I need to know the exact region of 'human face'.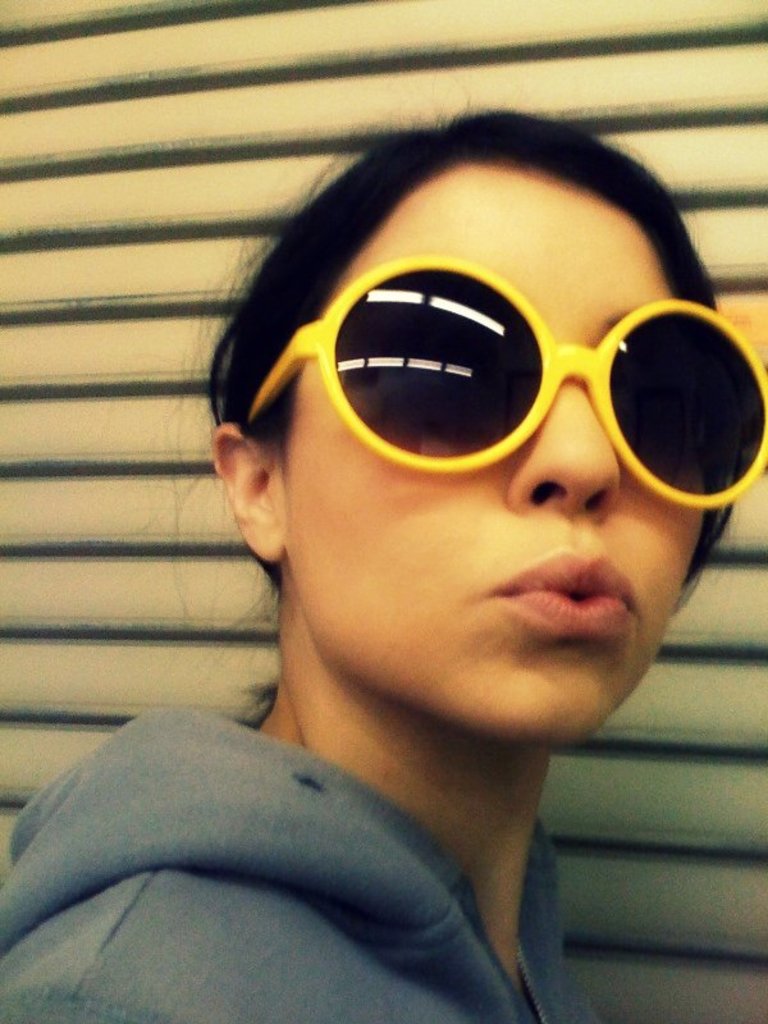
Region: 278, 154, 692, 740.
